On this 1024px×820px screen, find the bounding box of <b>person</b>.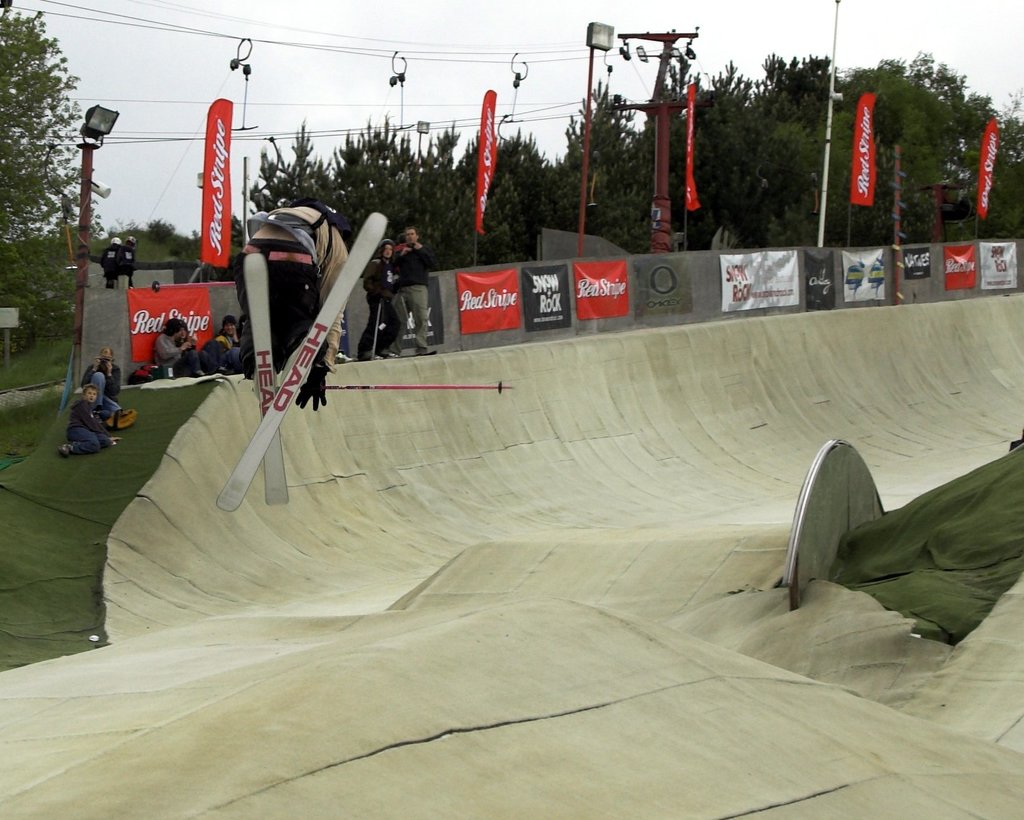
Bounding box: bbox=[153, 319, 234, 374].
